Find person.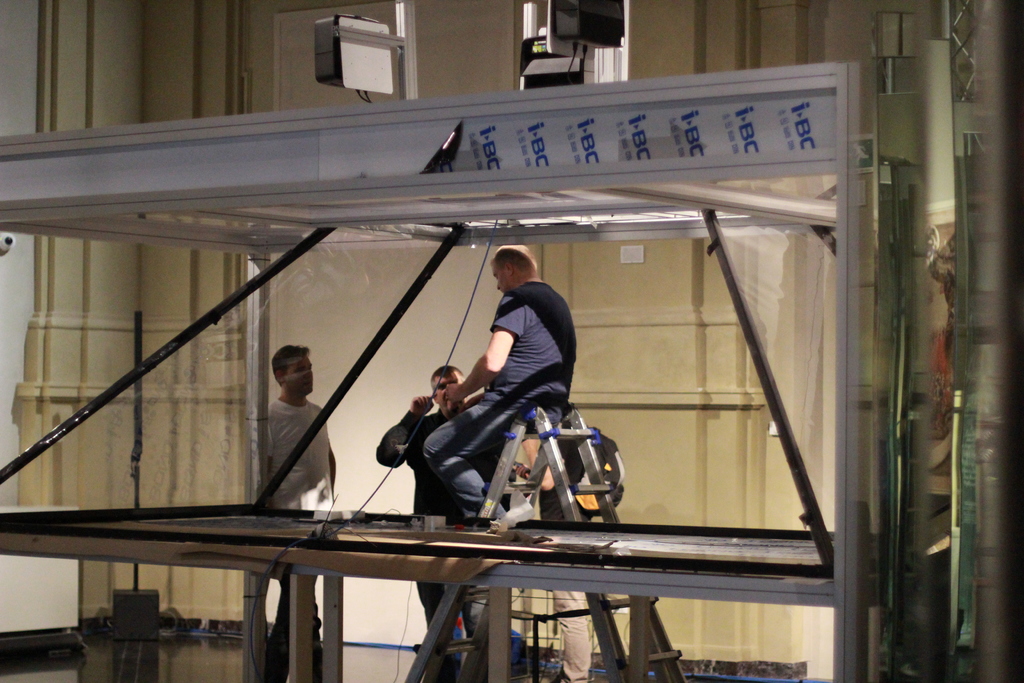
crop(374, 362, 474, 677).
